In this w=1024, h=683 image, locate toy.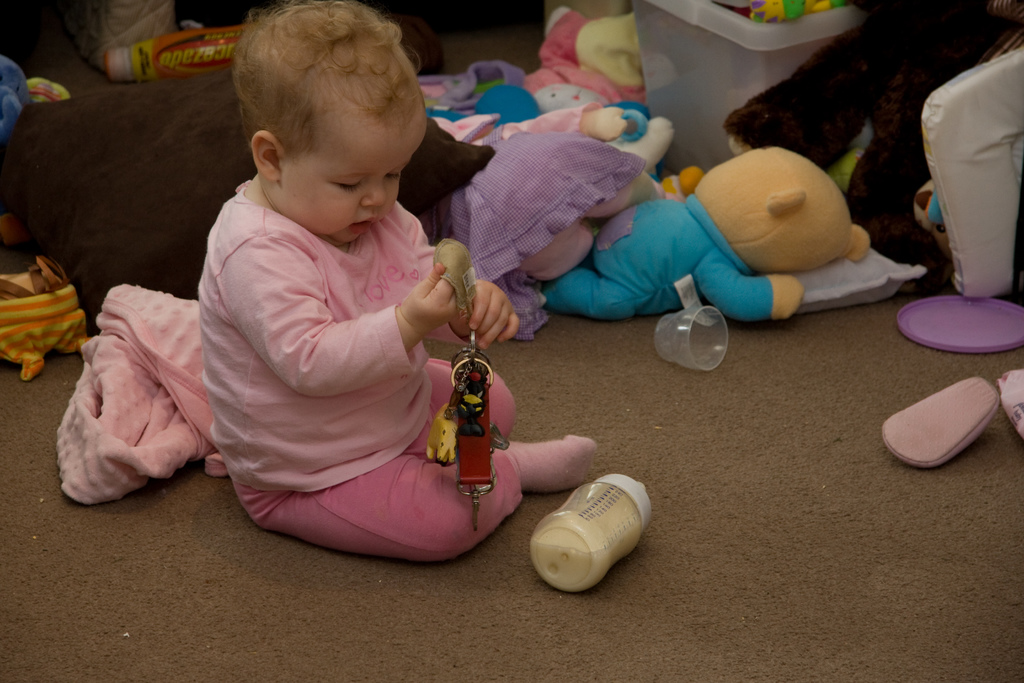
Bounding box: 550/141/909/331.
